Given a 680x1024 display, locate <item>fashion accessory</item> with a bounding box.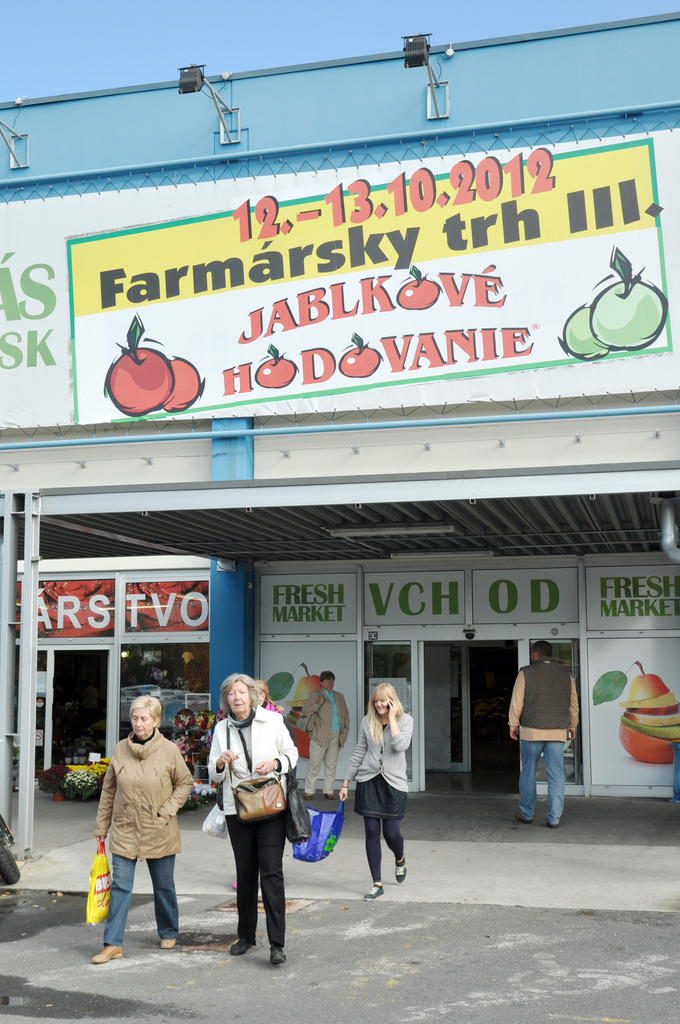
Located: select_region(232, 941, 250, 956).
